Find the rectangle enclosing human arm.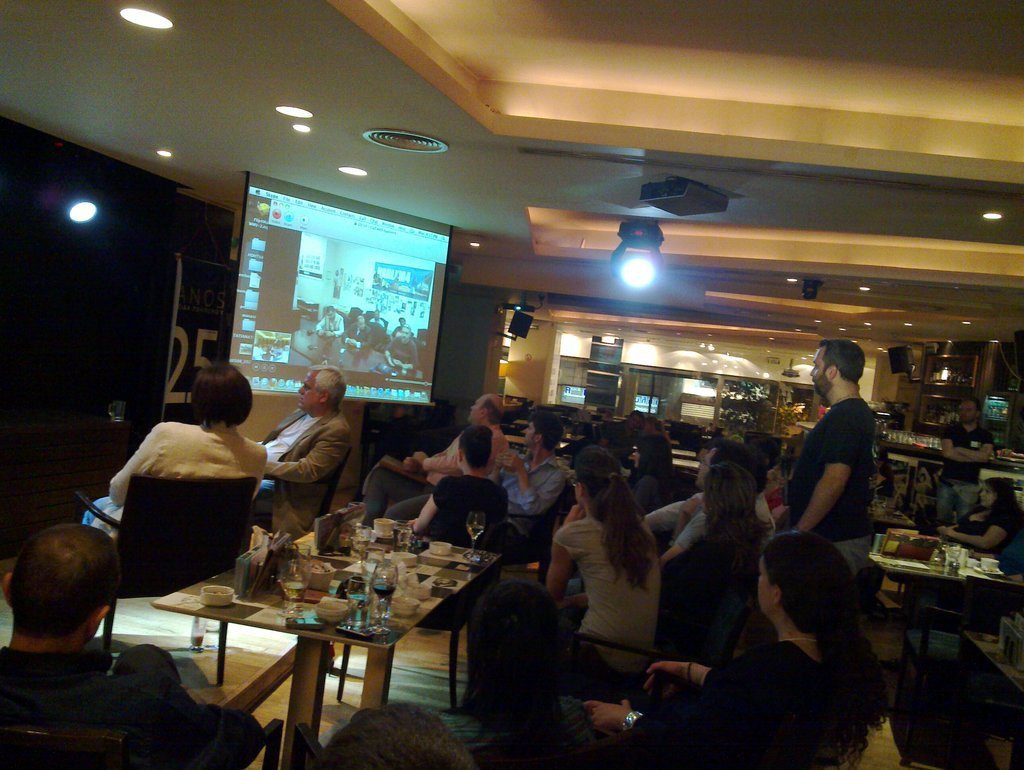
bbox=[954, 431, 994, 464].
